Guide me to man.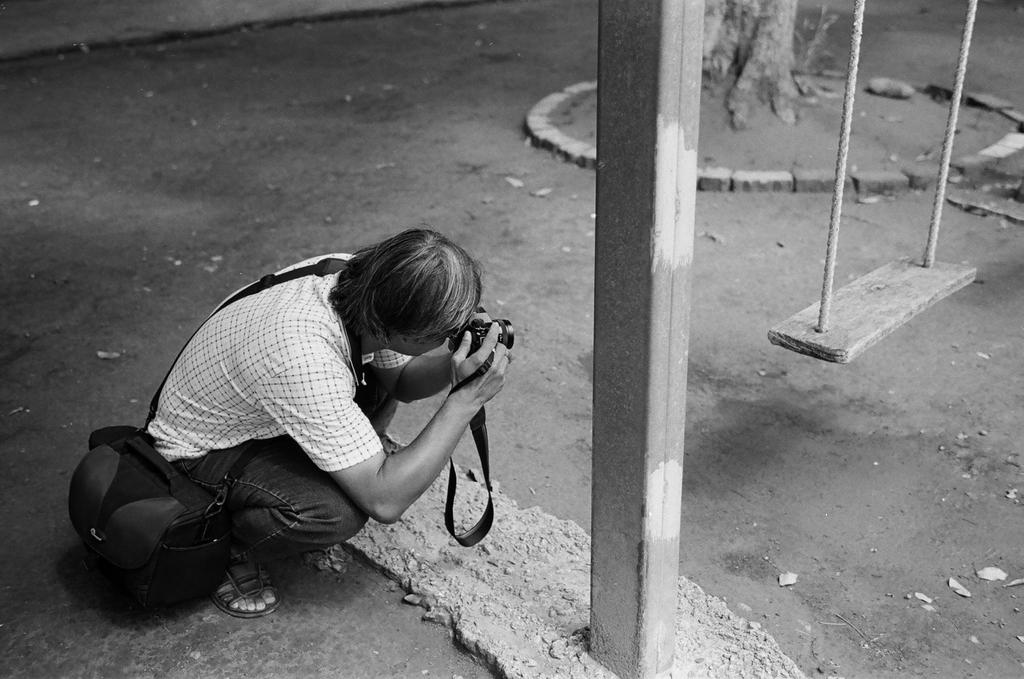
Guidance: x1=49, y1=181, x2=539, y2=641.
